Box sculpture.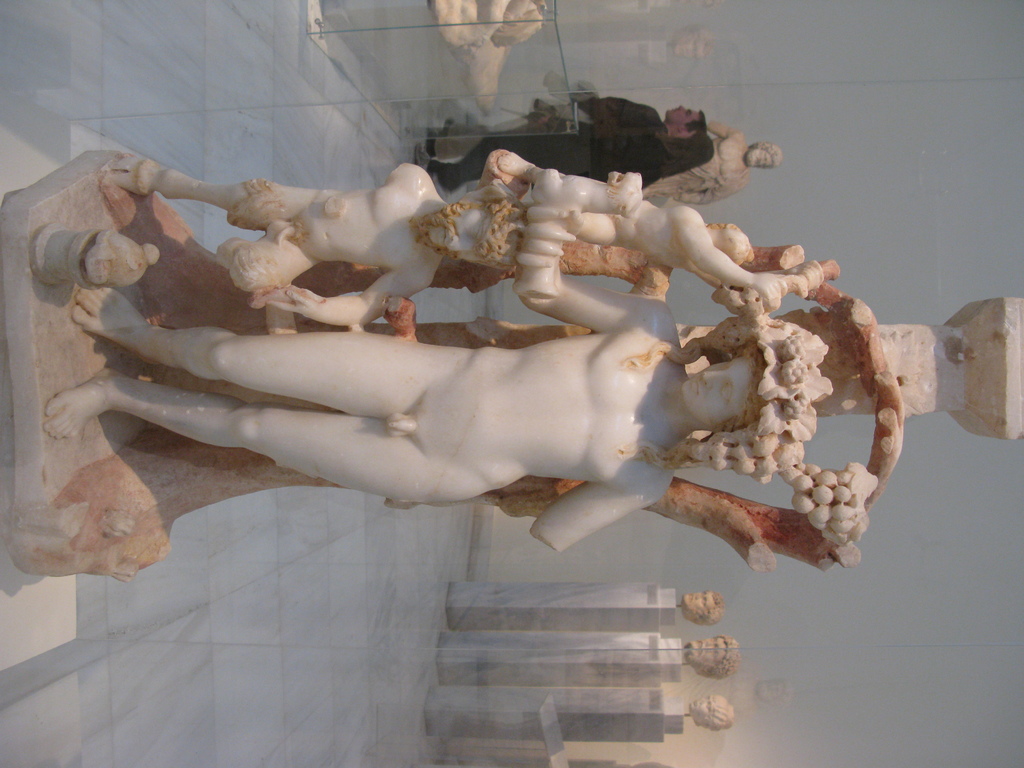
box=[29, 234, 941, 584].
